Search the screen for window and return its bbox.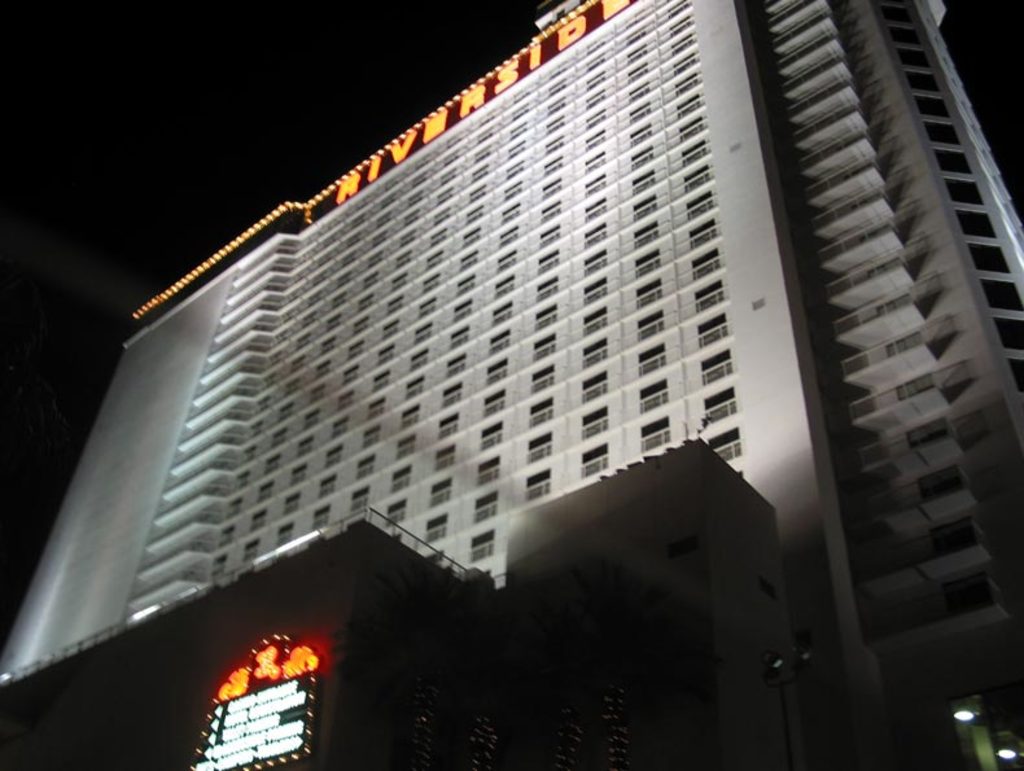
Found: <region>644, 420, 669, 450</region>.
